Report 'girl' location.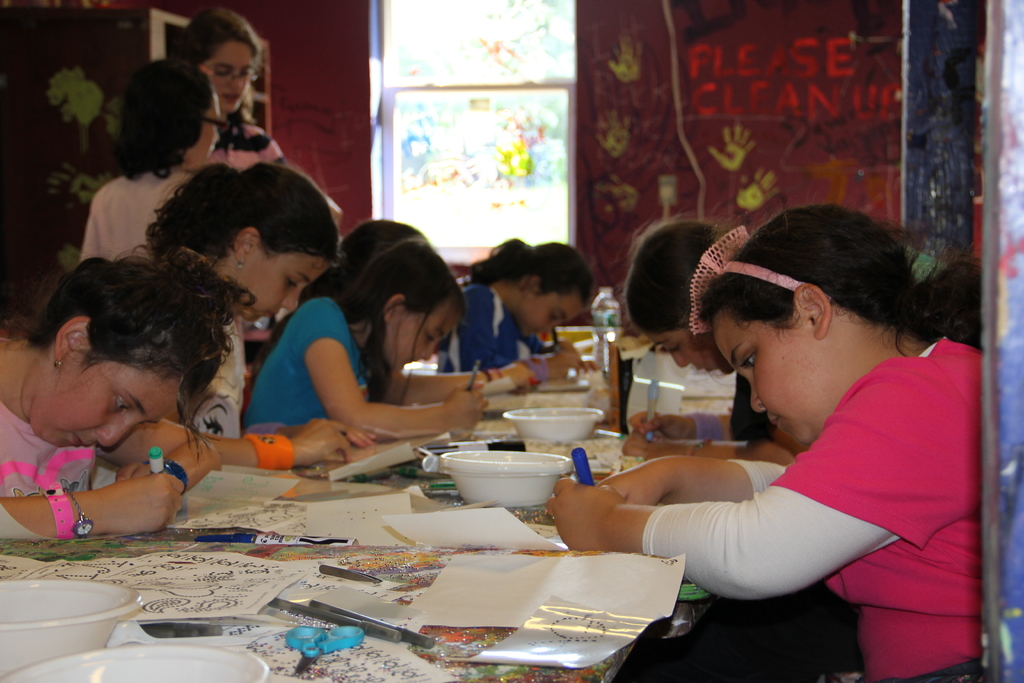
Report: box=[141, 158, 375, 466].
